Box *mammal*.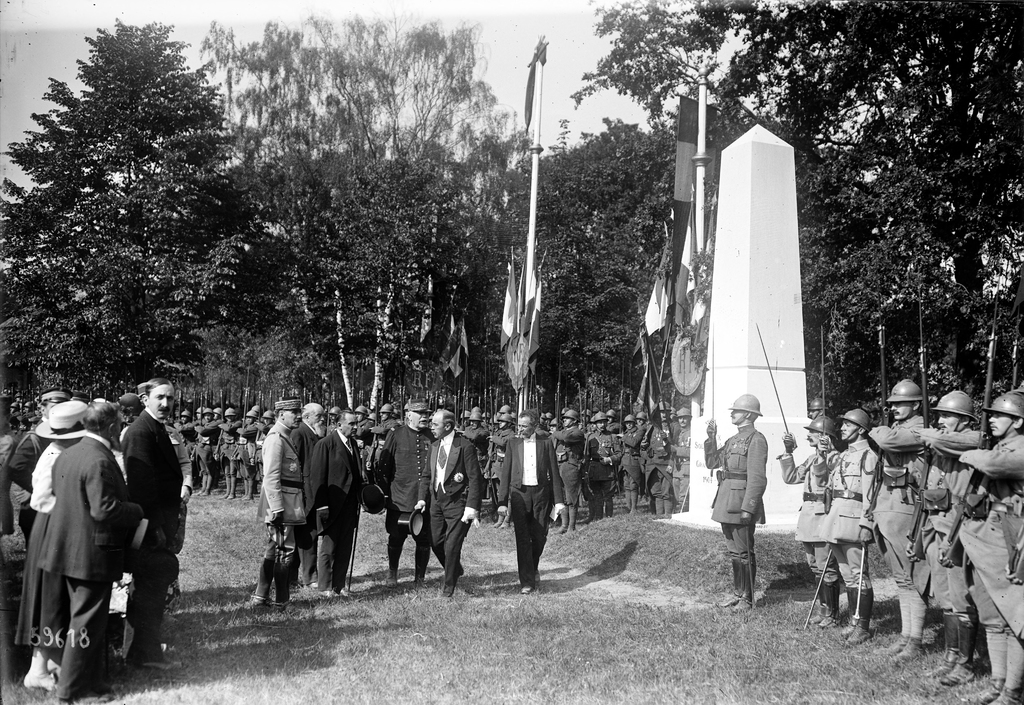
{"left": 379, "top": 397, "right": 437, "bottom": 583}.
